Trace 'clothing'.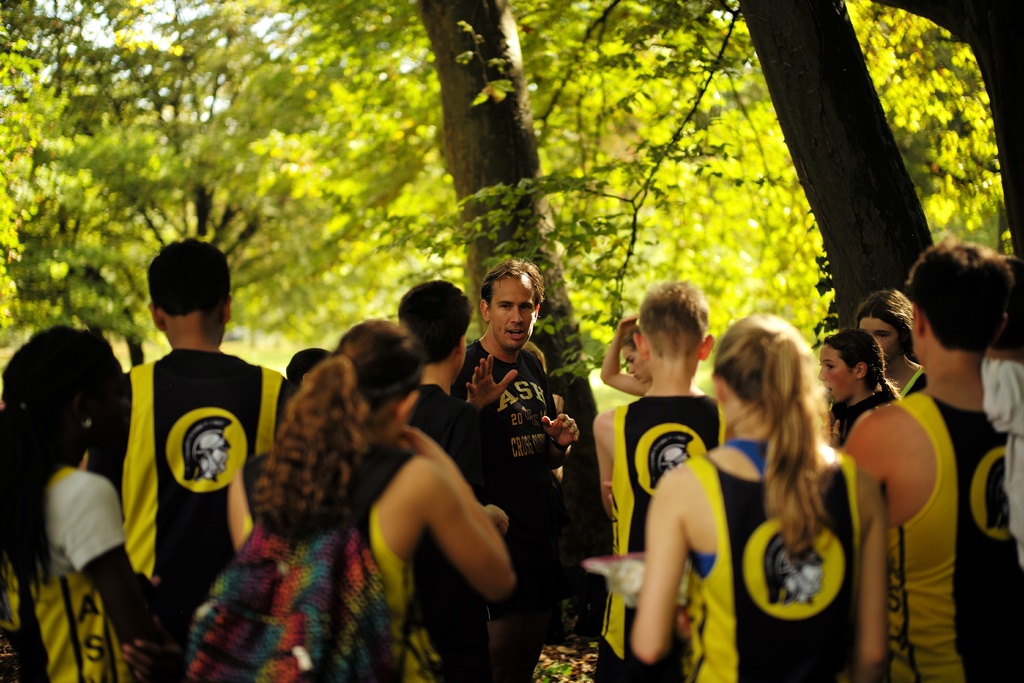
Traced to select_region(593, 389, 721, 682).
